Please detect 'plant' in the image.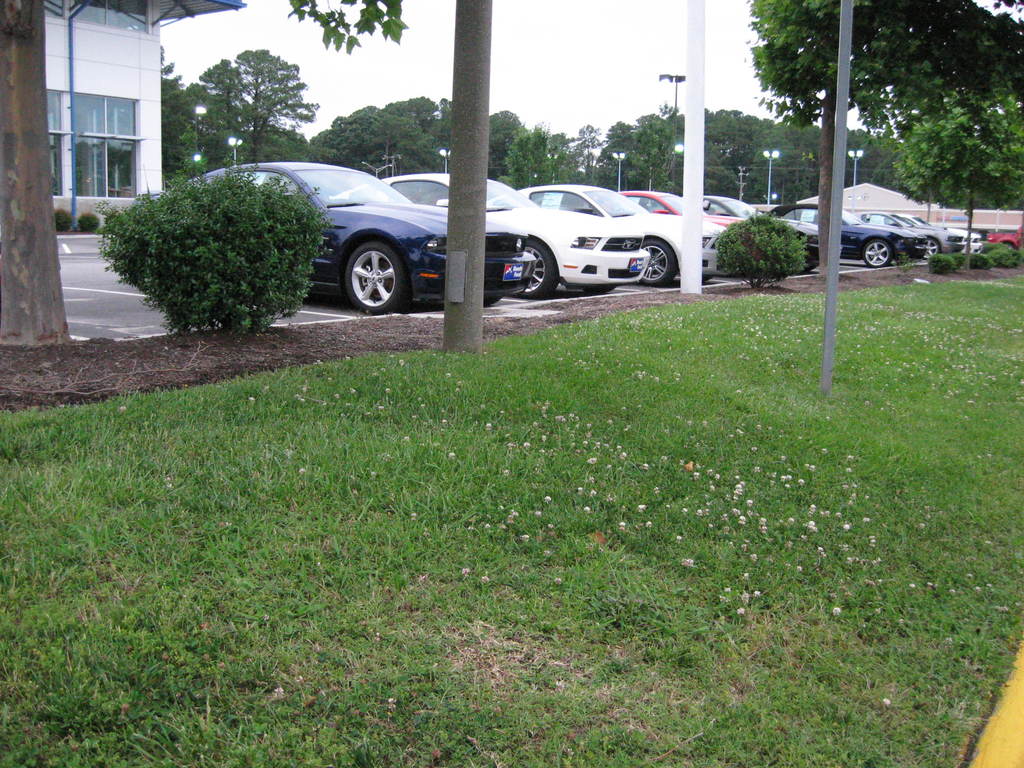
rect(927, 244, 948, 274).
